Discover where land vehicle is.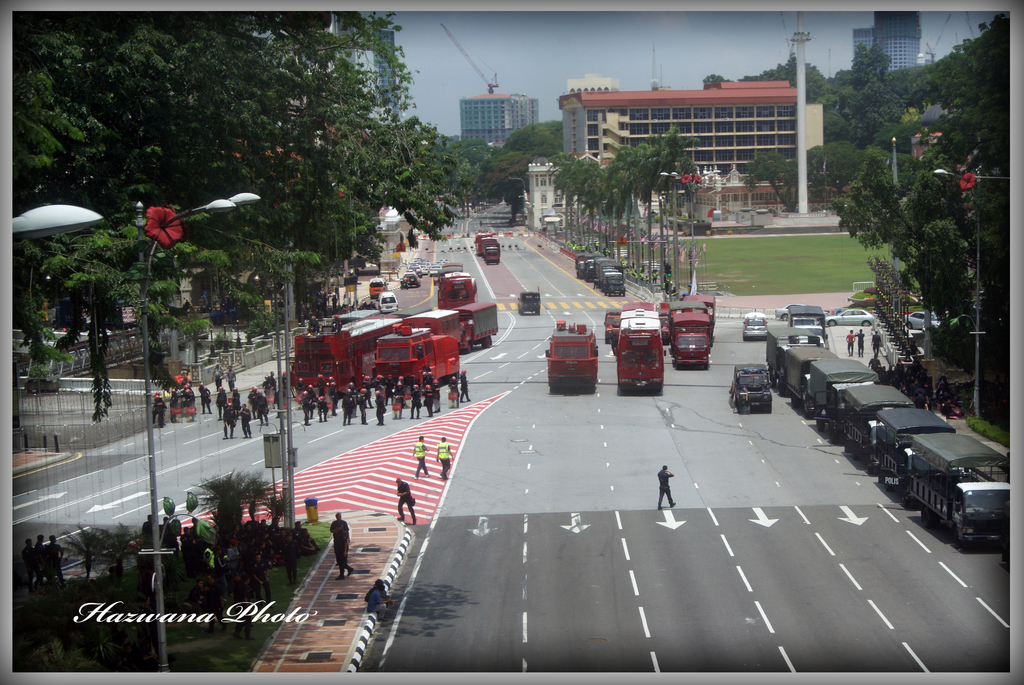
Discovered at [333,307,378,326].
